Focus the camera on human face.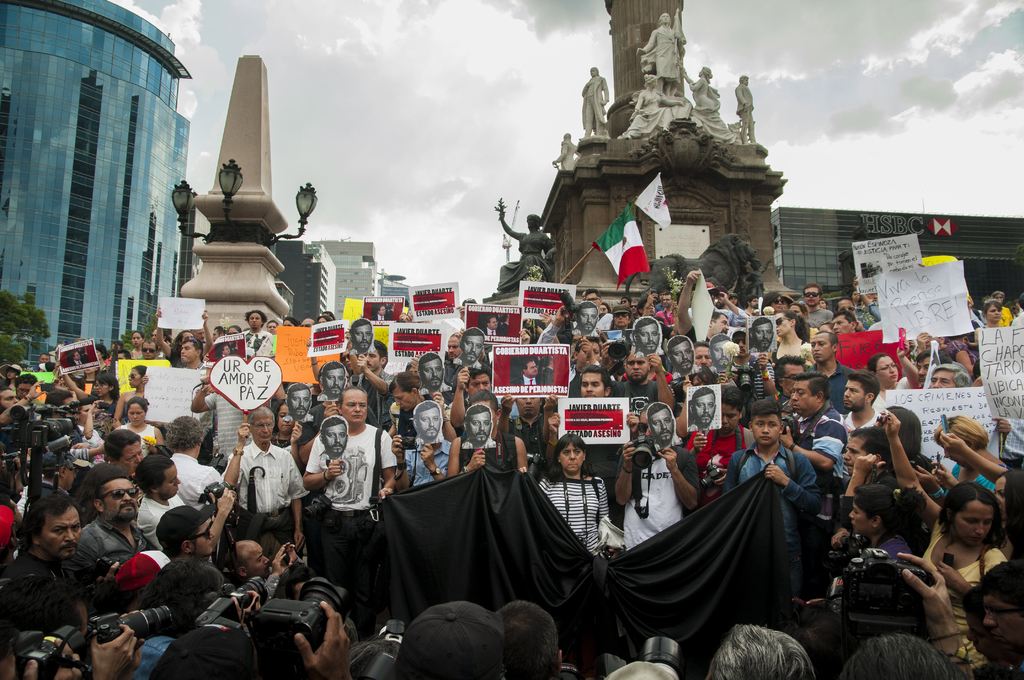
Focus region: (left=696, top=393, right=718, bottom=423).
